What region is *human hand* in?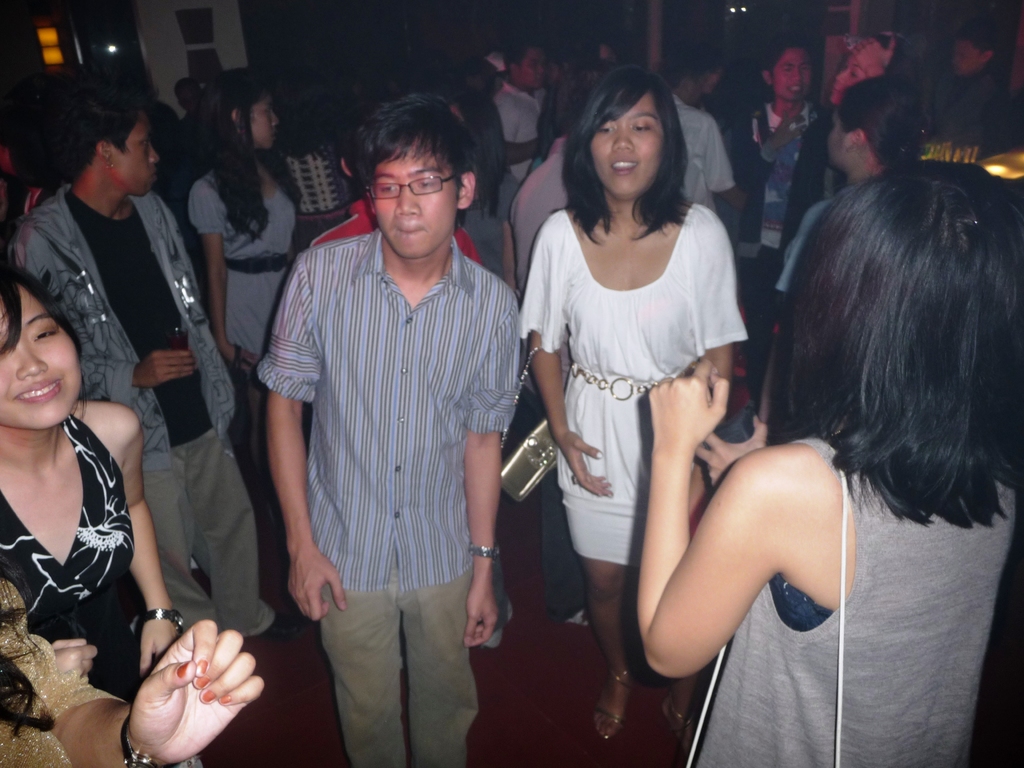
rect(460, 581, 503, 650).
